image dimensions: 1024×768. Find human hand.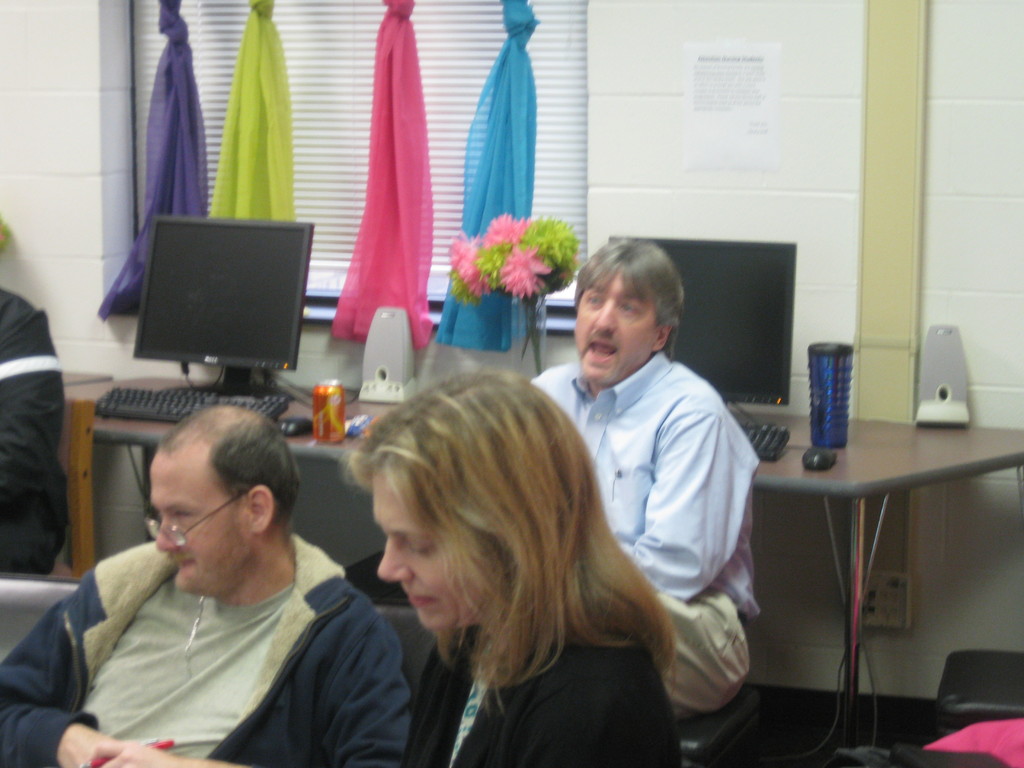
{"x1": 90, "y1": 738, "x2": 177, "y2": 767}.
